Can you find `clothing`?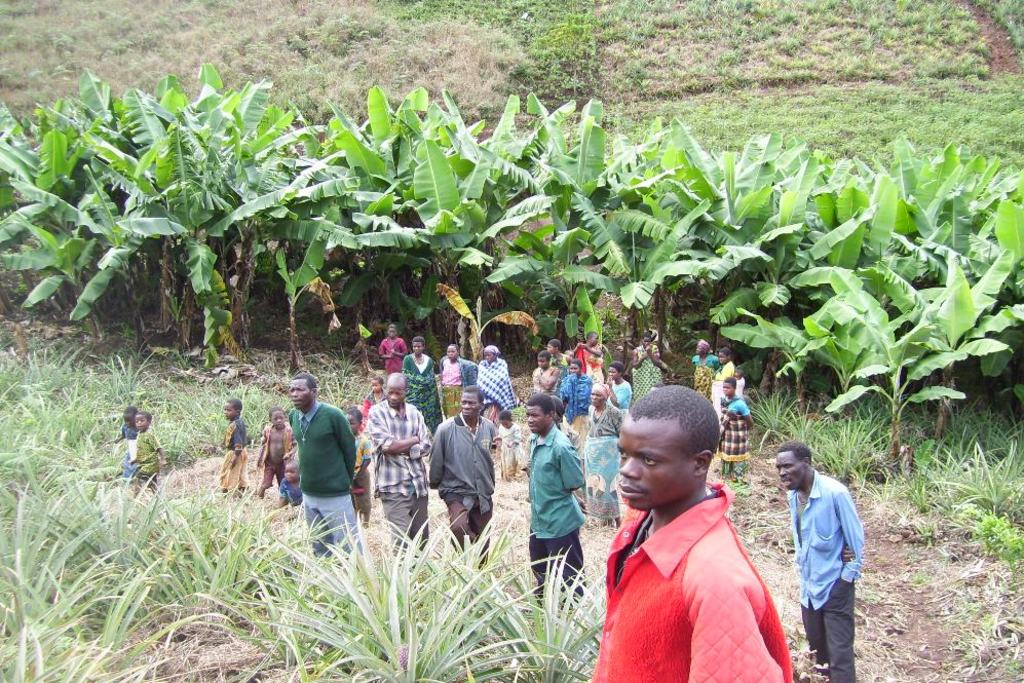
Yes, bounding box: 573,349,596,375.
